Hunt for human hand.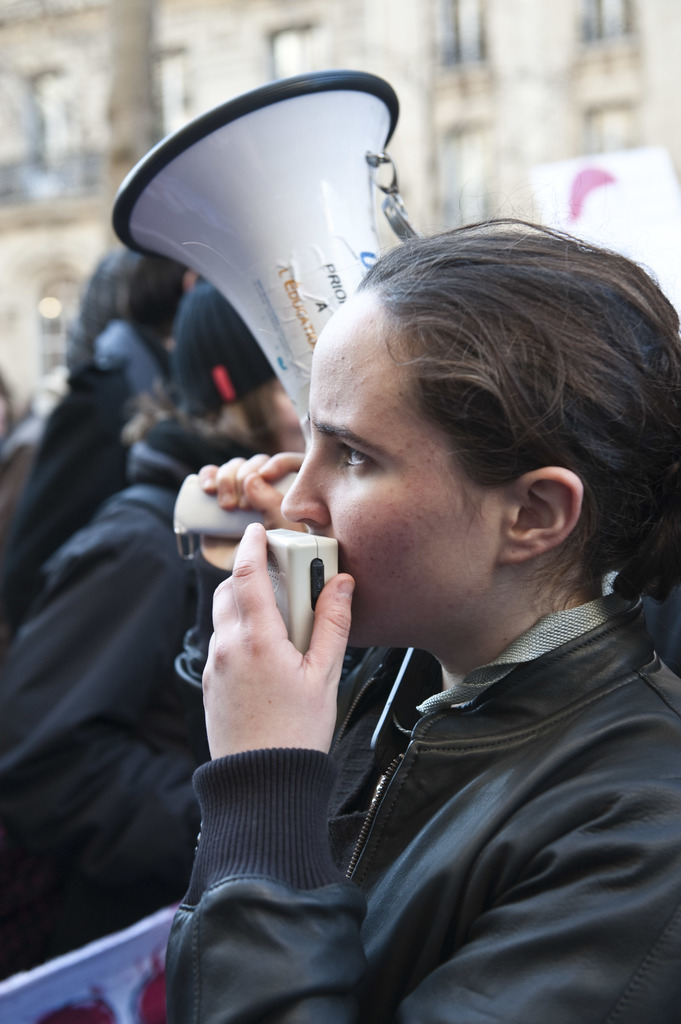
Hunted down at 174 509 397 847.
